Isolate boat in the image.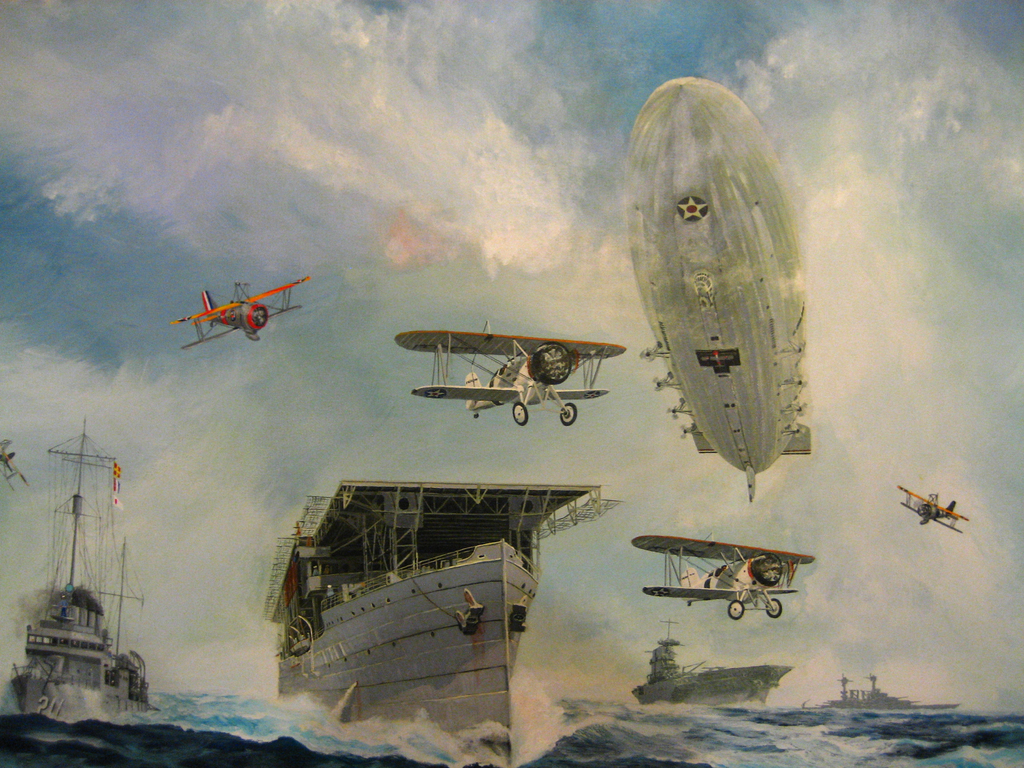
Isolated region: 6:412:158:753.
